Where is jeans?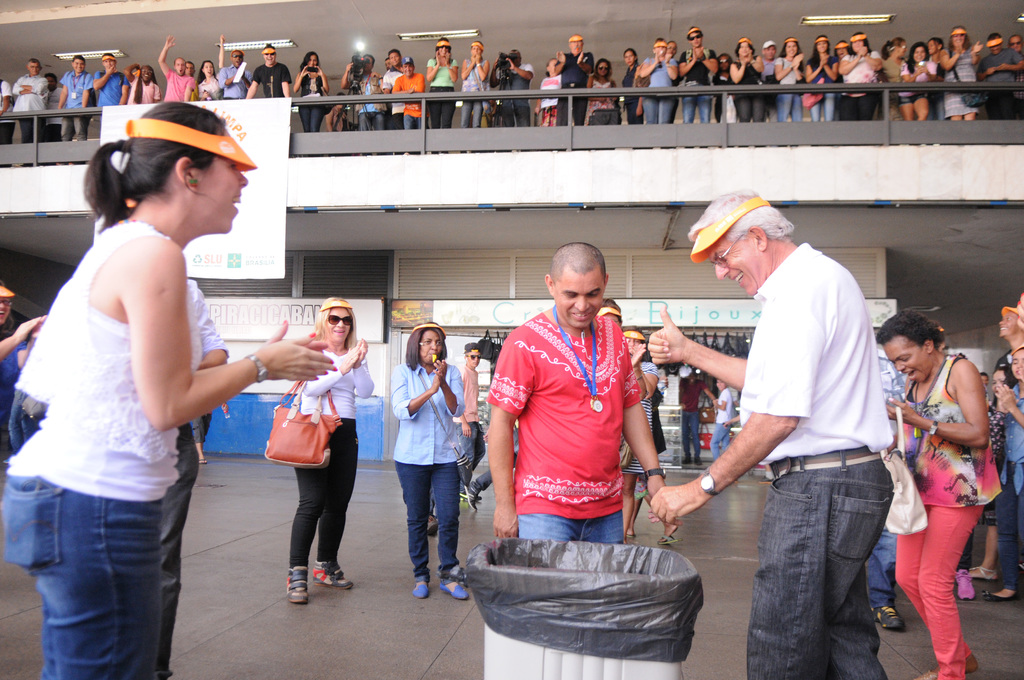
region(900, 91, 927, 101).
